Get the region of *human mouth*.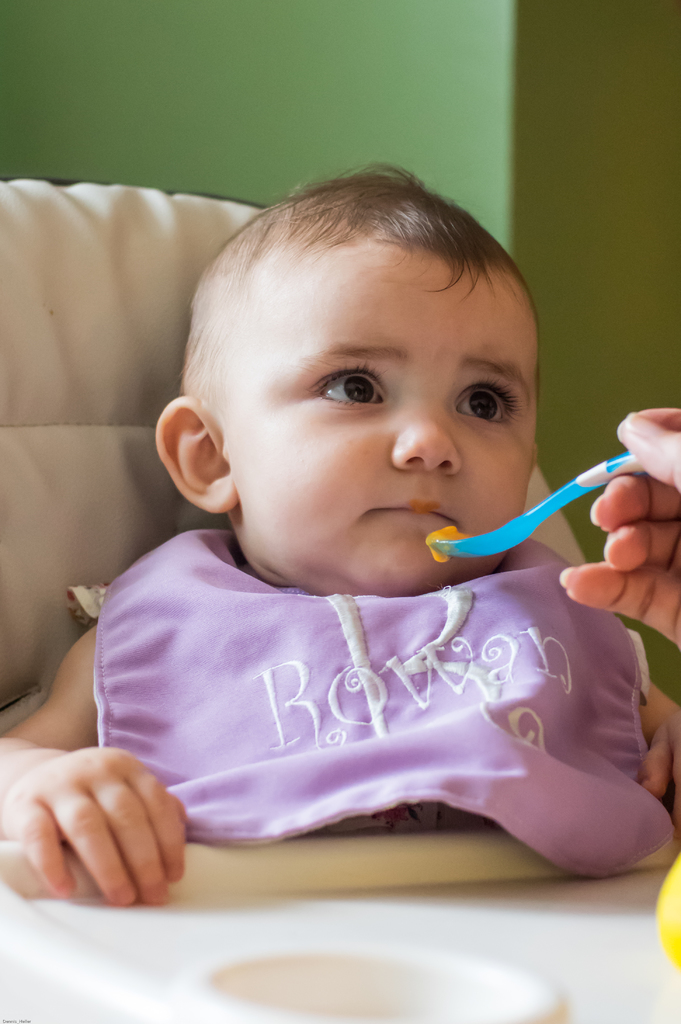
(left=368, top=499, right=464, bottom=528).
